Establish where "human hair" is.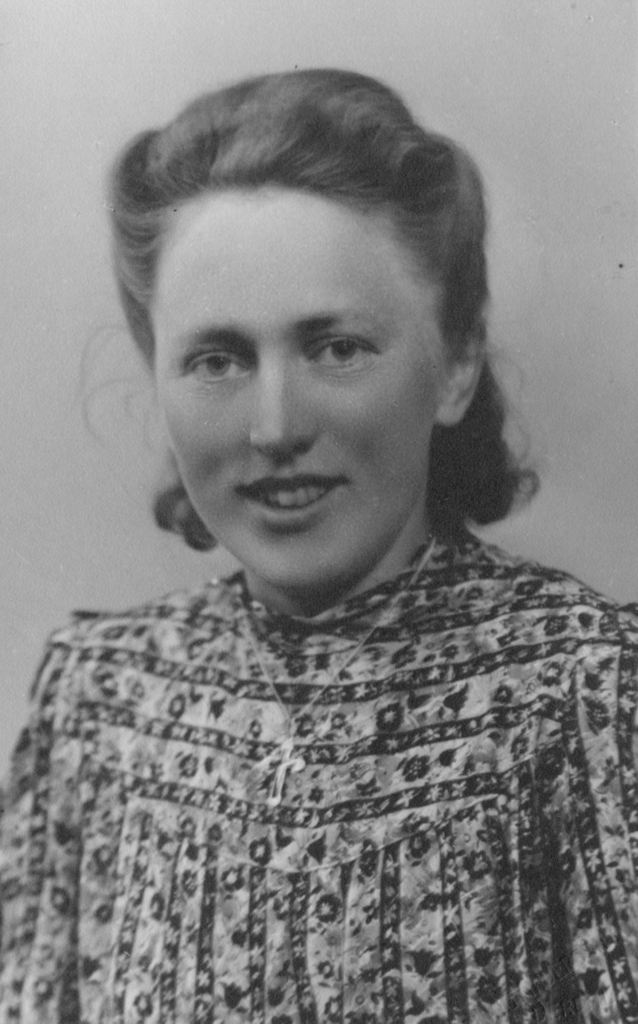
Established at (x1=111, y1=63, x2=502, y2=522).
